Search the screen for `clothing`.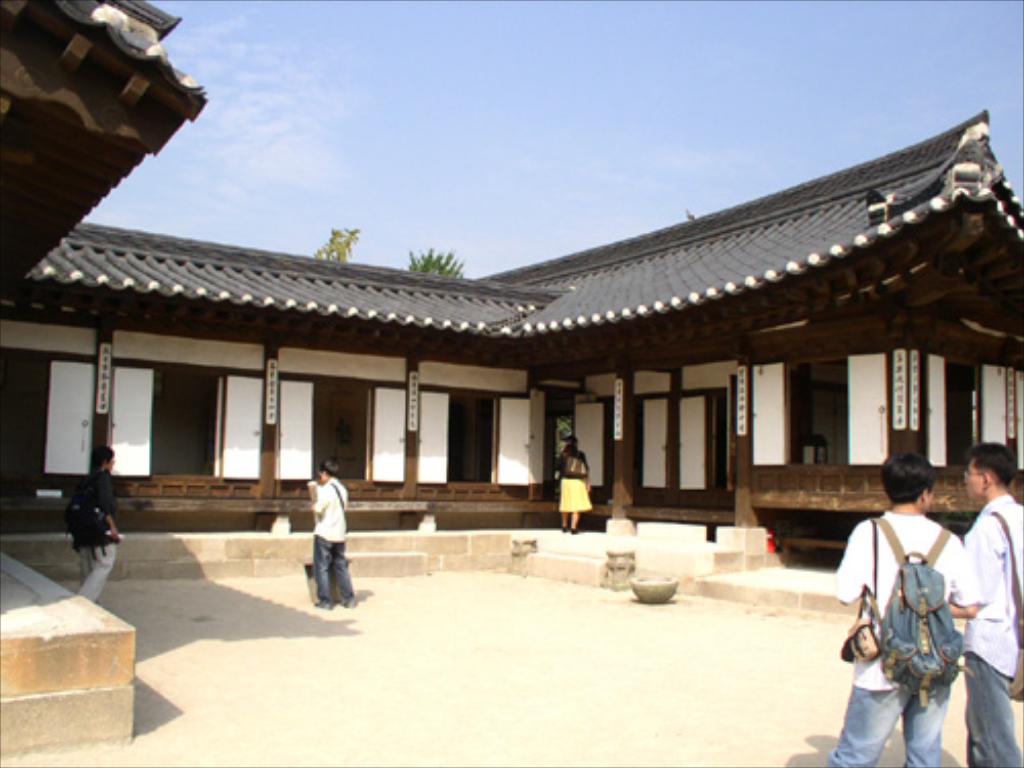
Found at {"left": 829, "top": 510, "right": 989, "bottom": 766}.
